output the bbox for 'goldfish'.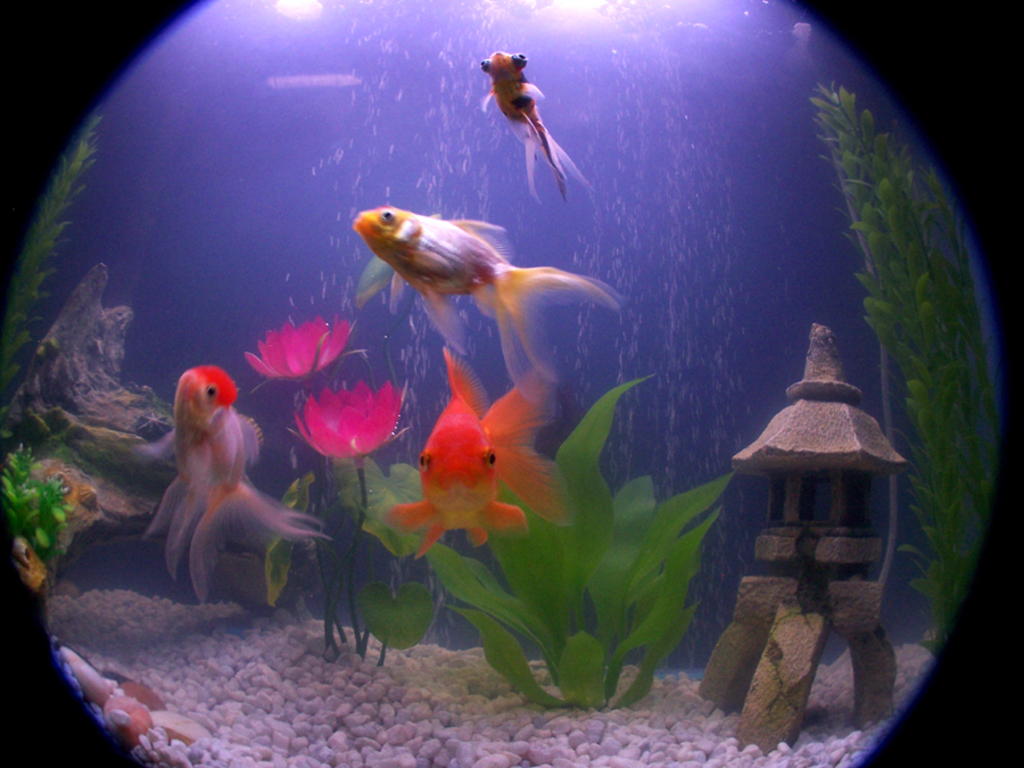
481,46,600,209.
